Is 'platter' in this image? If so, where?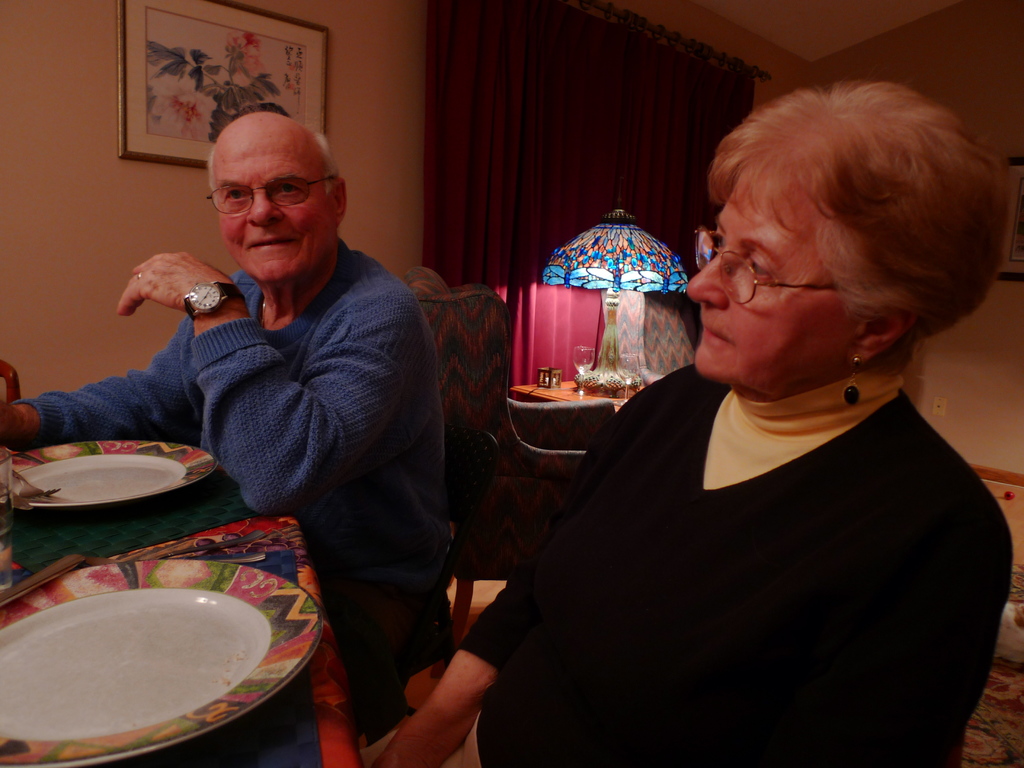
Yes, at bbox(3, 447, 200, 503).
